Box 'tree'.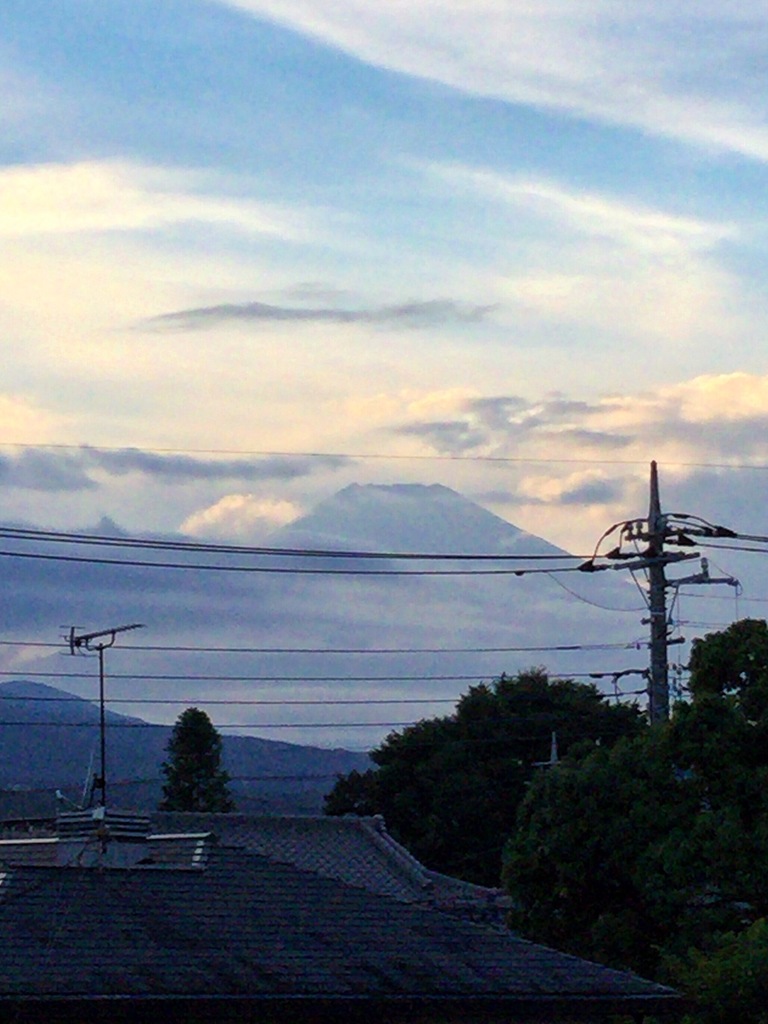
bbox(145, 697, 240, 812).
